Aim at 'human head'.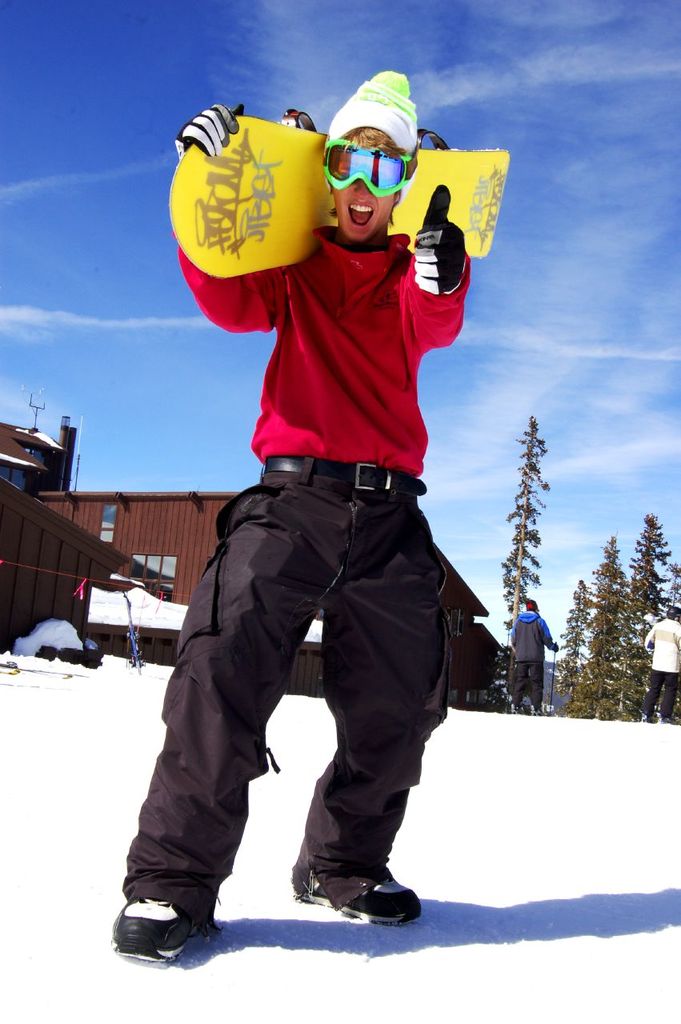
Aimed at 316/91/429/243.
